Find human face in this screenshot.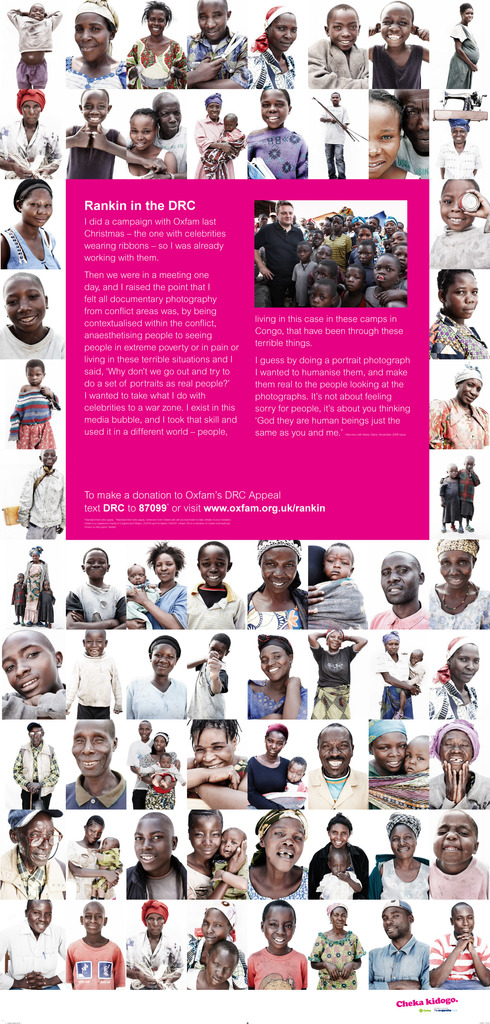
The bounding box for human face is {"x1": 0, "y1": 636, "x2": 55, "y2": 693}.
